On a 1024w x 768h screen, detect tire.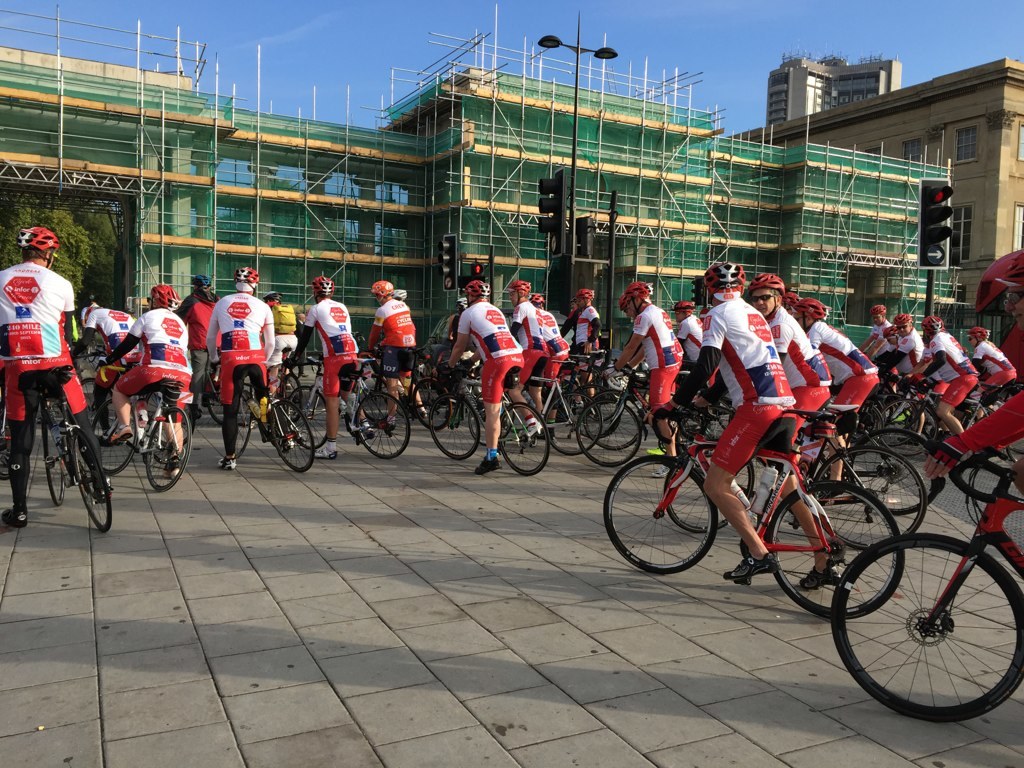
bbox=(74, 424, 112, 531).
